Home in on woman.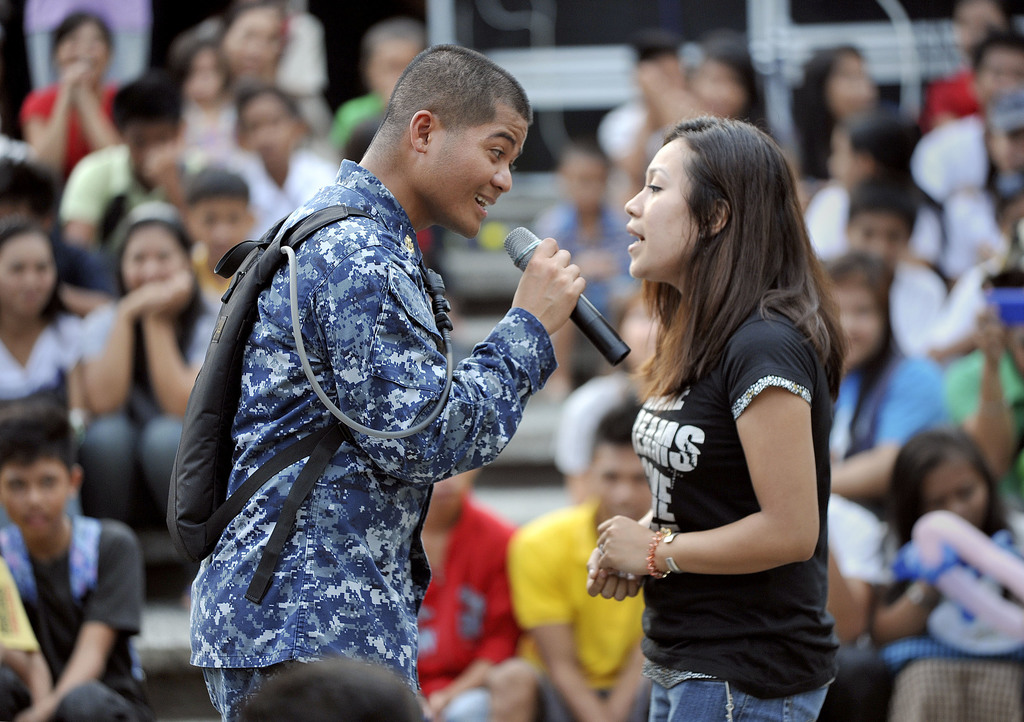
Homed in at <box>819,252,939,644</box>.
